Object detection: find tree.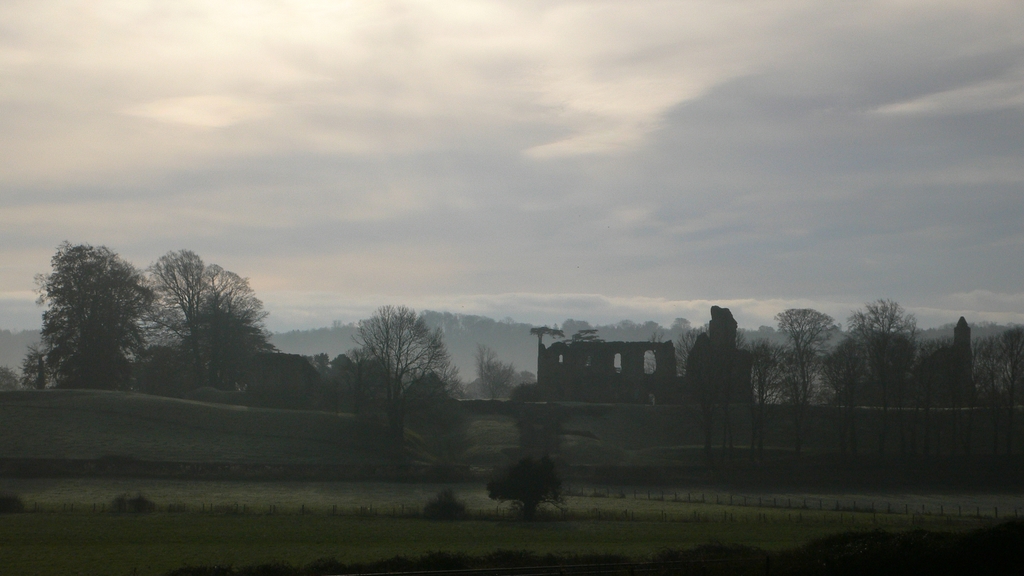
BBox(317, 352, 333, 380).
